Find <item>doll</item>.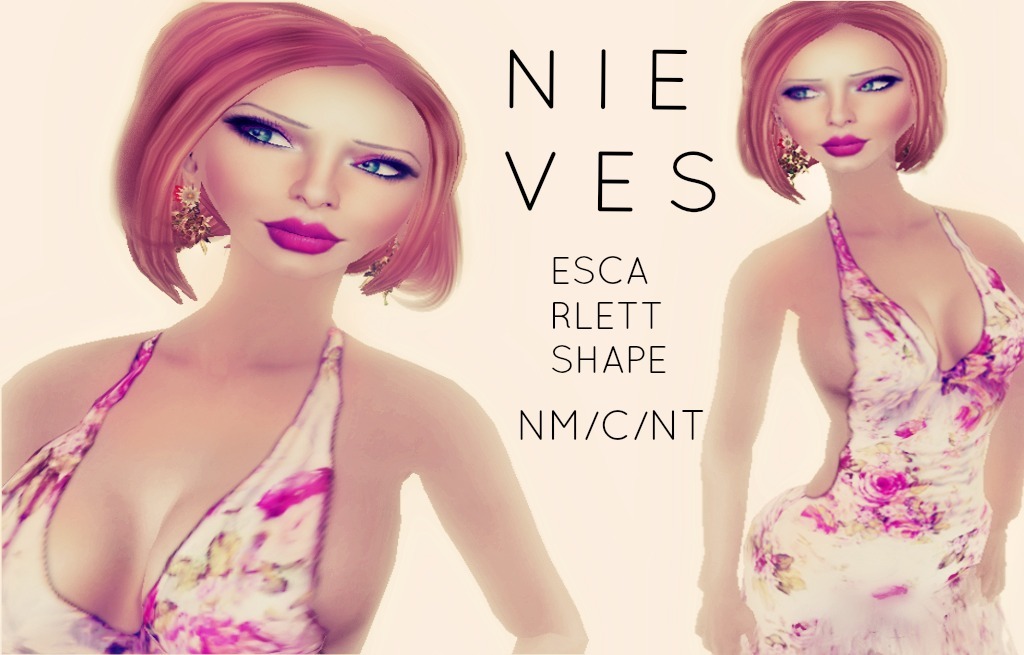
702 0 1023 654.
